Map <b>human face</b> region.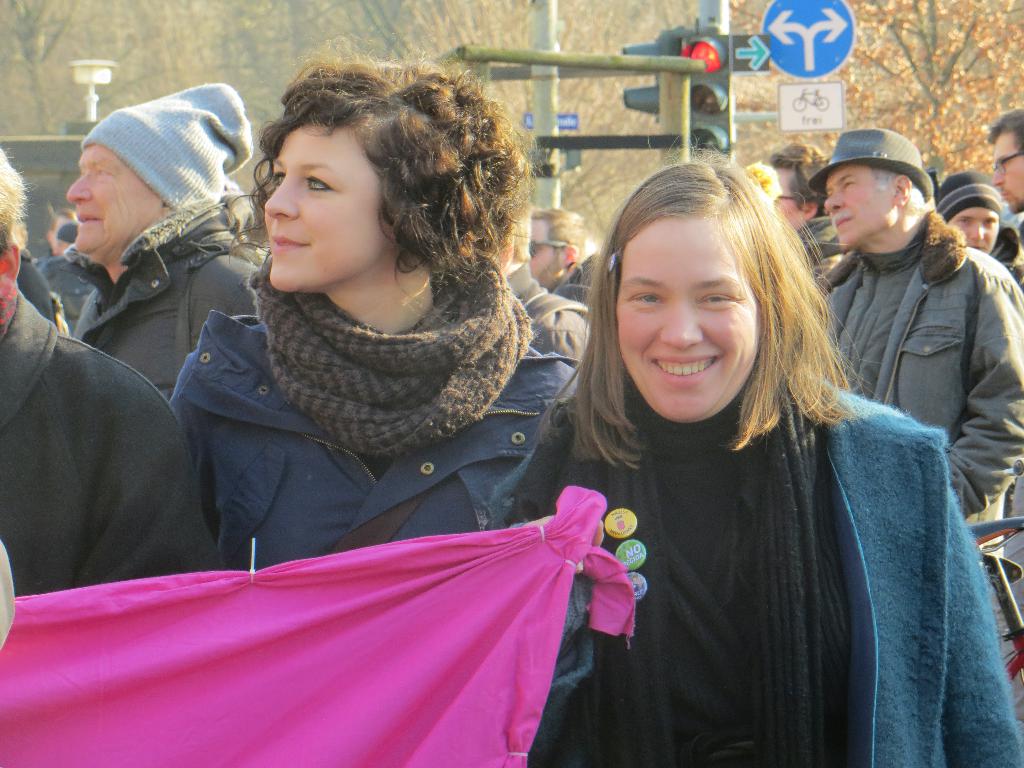
Mapped to Rect(526, 225, 550, 278).
